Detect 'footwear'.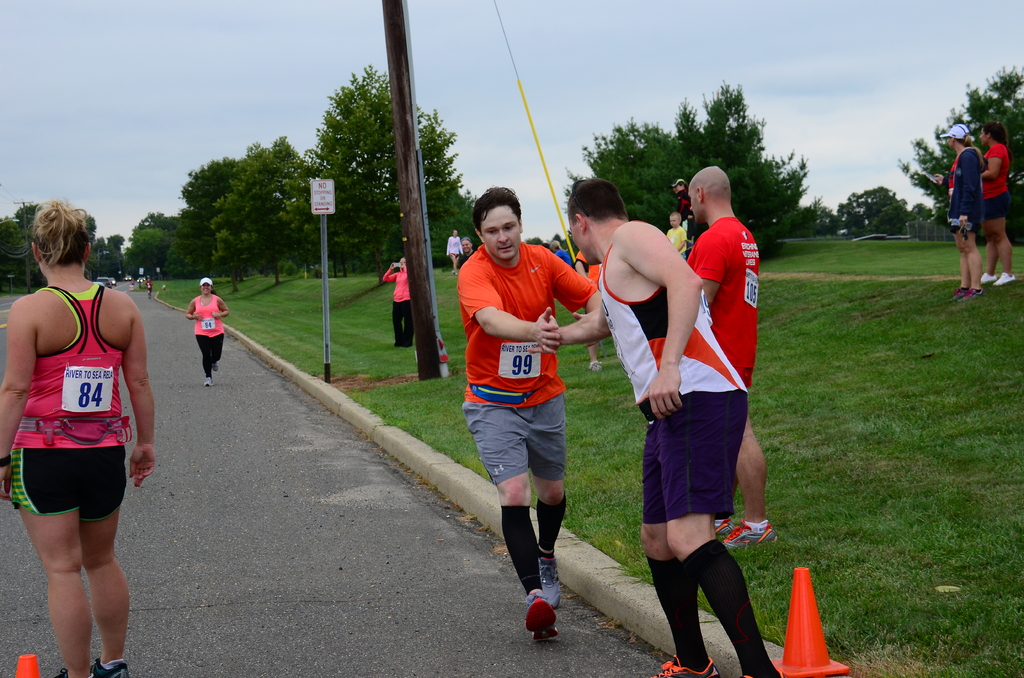
Detected at Rect(202, 378, 213, 386).
